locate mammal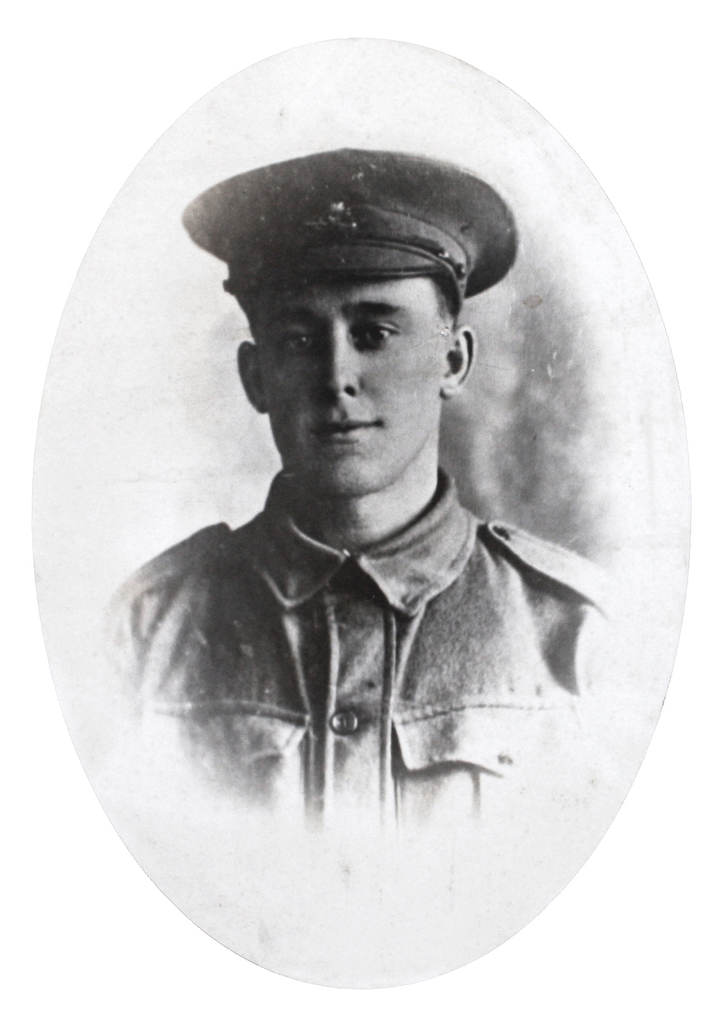
bbox(93, 138, 628, 852)
